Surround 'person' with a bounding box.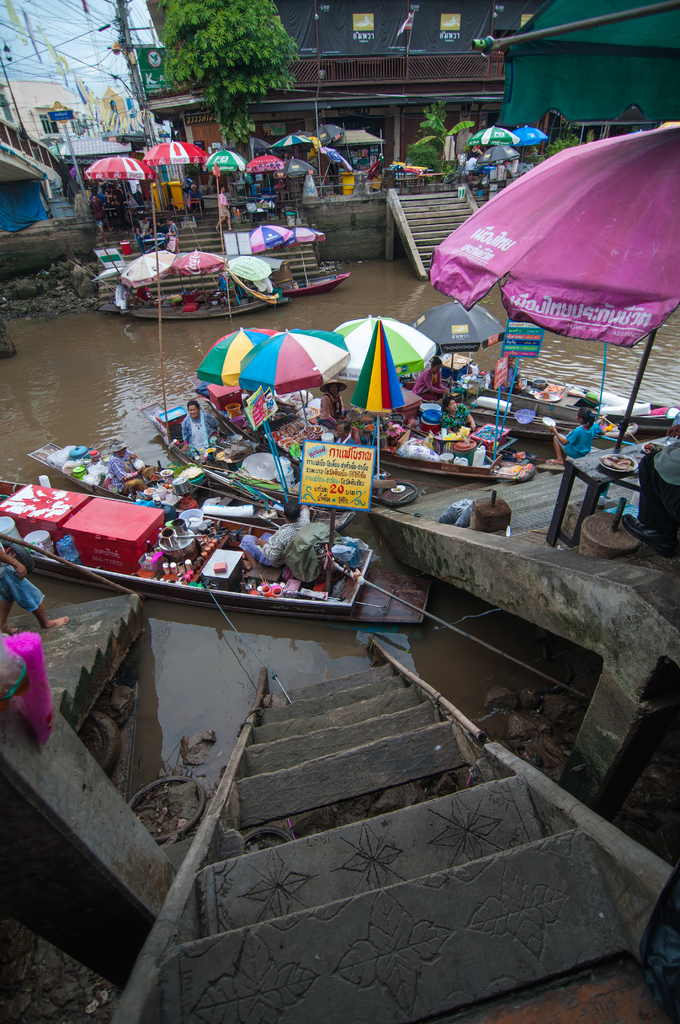
[416, 350, 442, 403].
